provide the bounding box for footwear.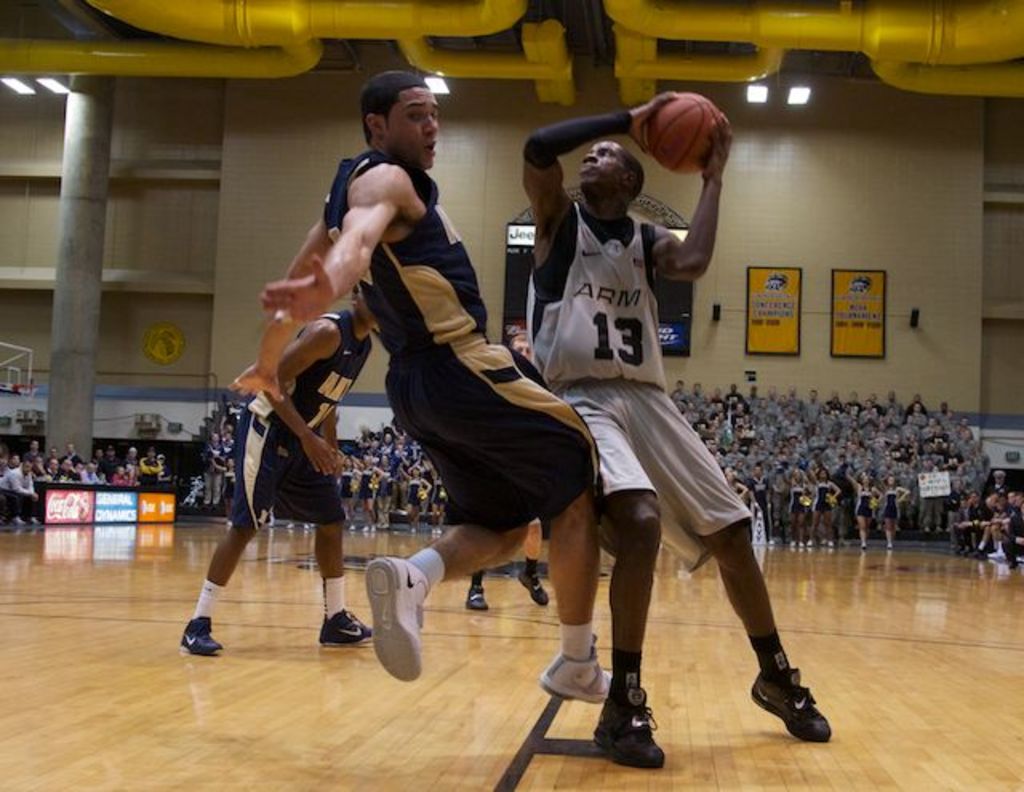
left=517, top=573, right=554, bottom=608.
